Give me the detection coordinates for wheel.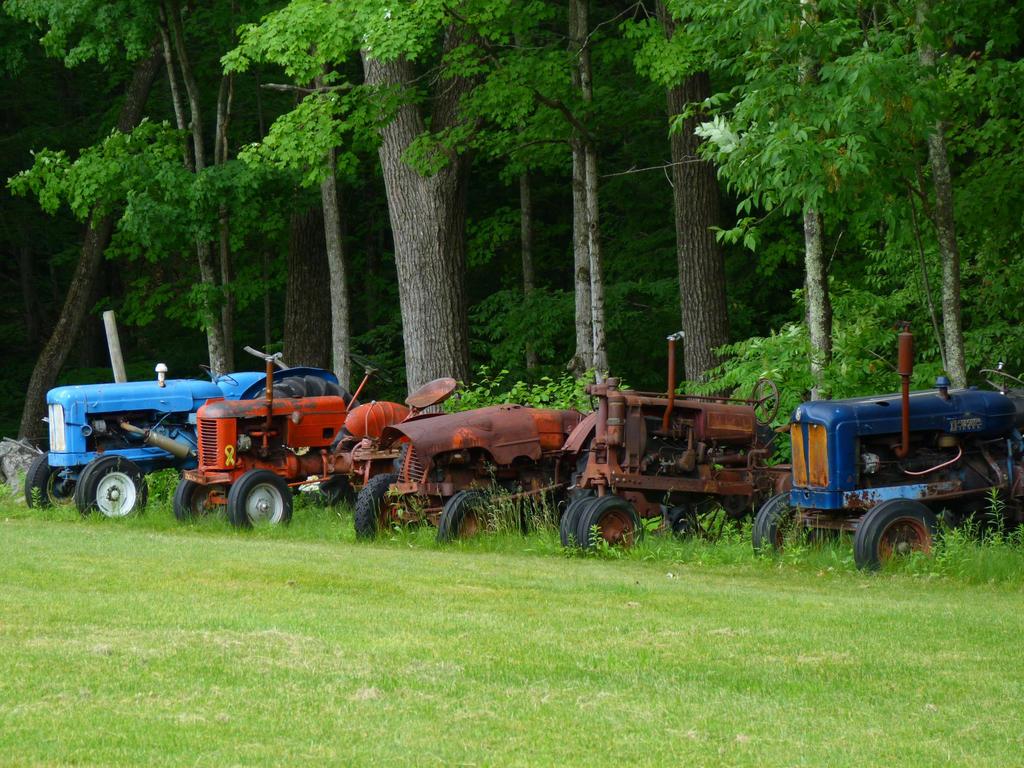
bbox=[228, 470, 289, 528].
